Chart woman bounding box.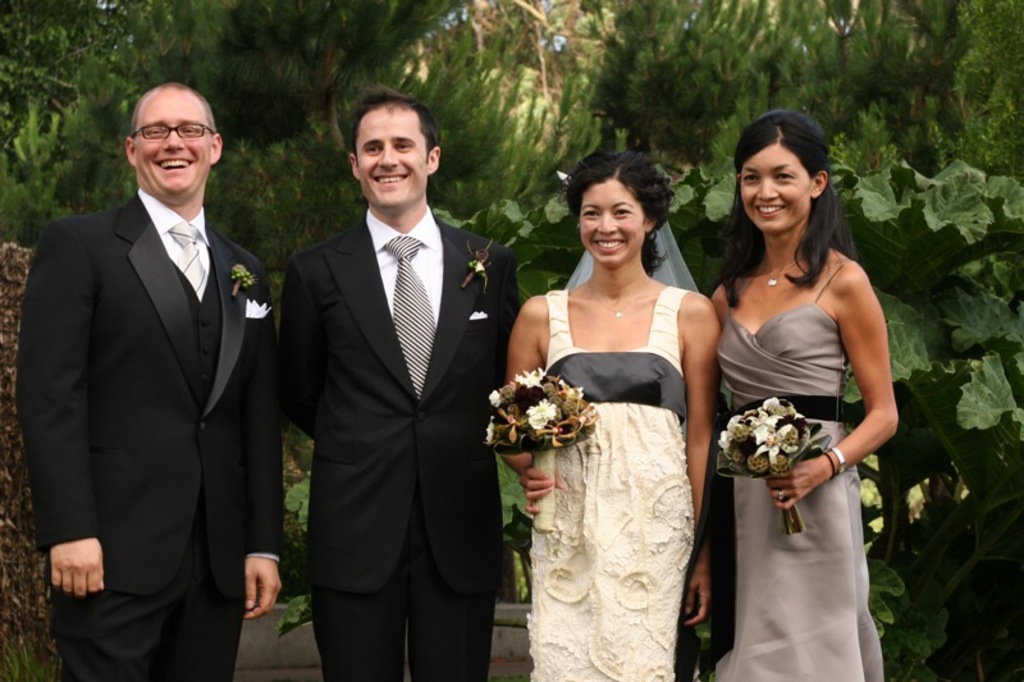
Charted: 705, 109, 897, 681.
